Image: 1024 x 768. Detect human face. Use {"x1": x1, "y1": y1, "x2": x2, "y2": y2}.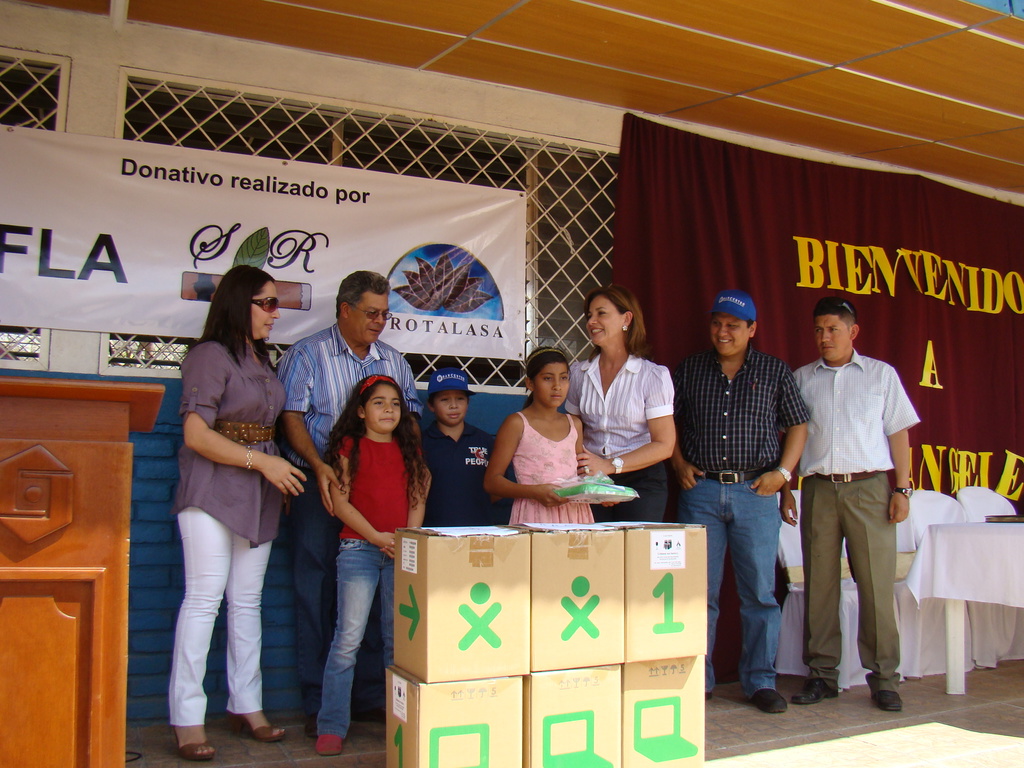
{"x1": 433, "y1": 388, "x2": 467, "y2": 428}.
